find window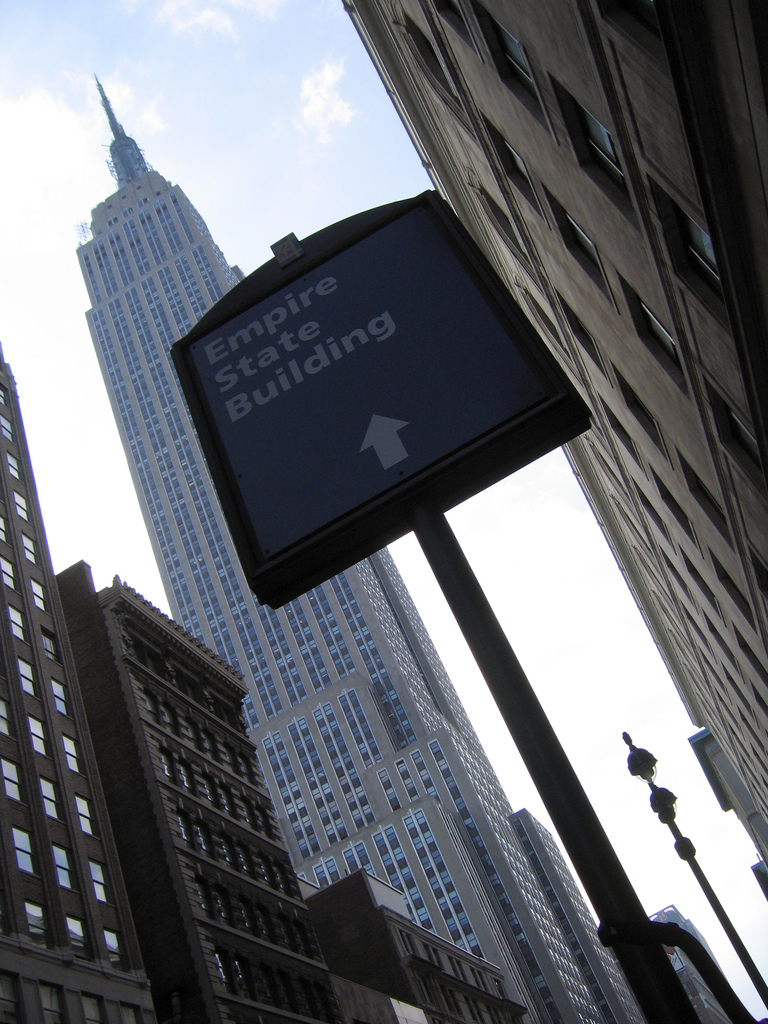
(left=34, top=582, right=49, bottom=615)
